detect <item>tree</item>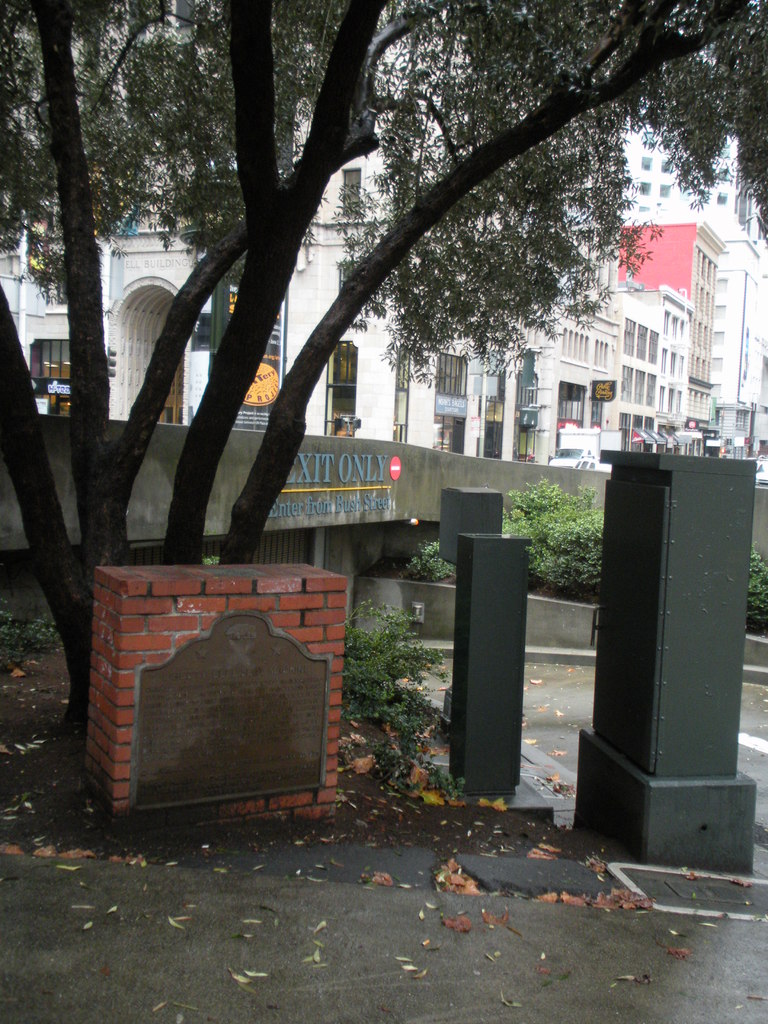
region(410, 476, 604, 593)
